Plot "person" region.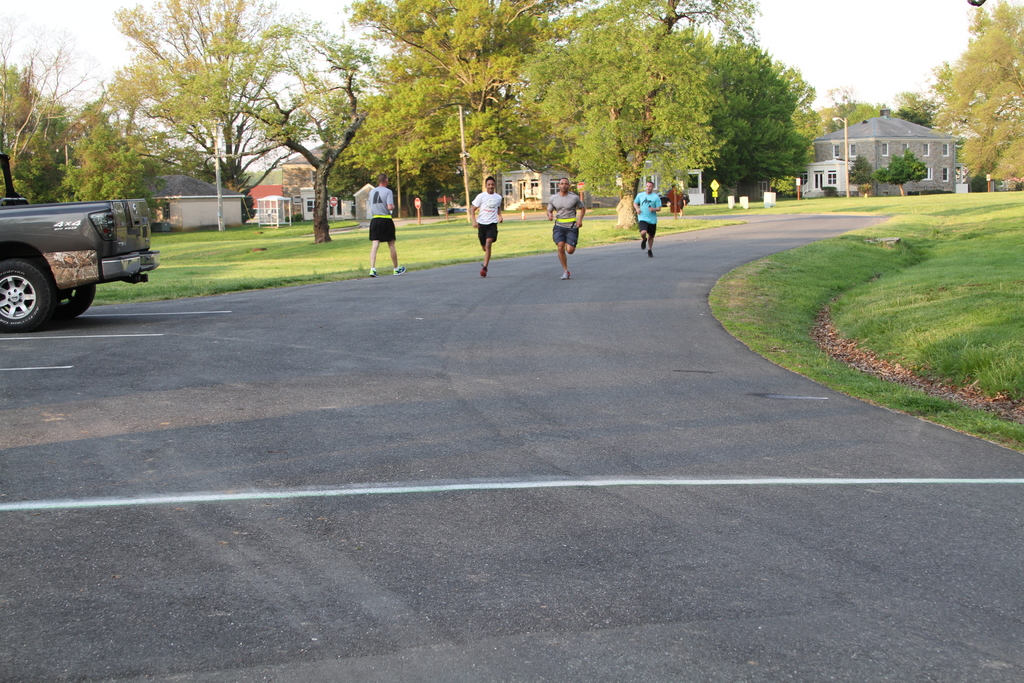
Plotted at rect(547, 177, 589, 277).
